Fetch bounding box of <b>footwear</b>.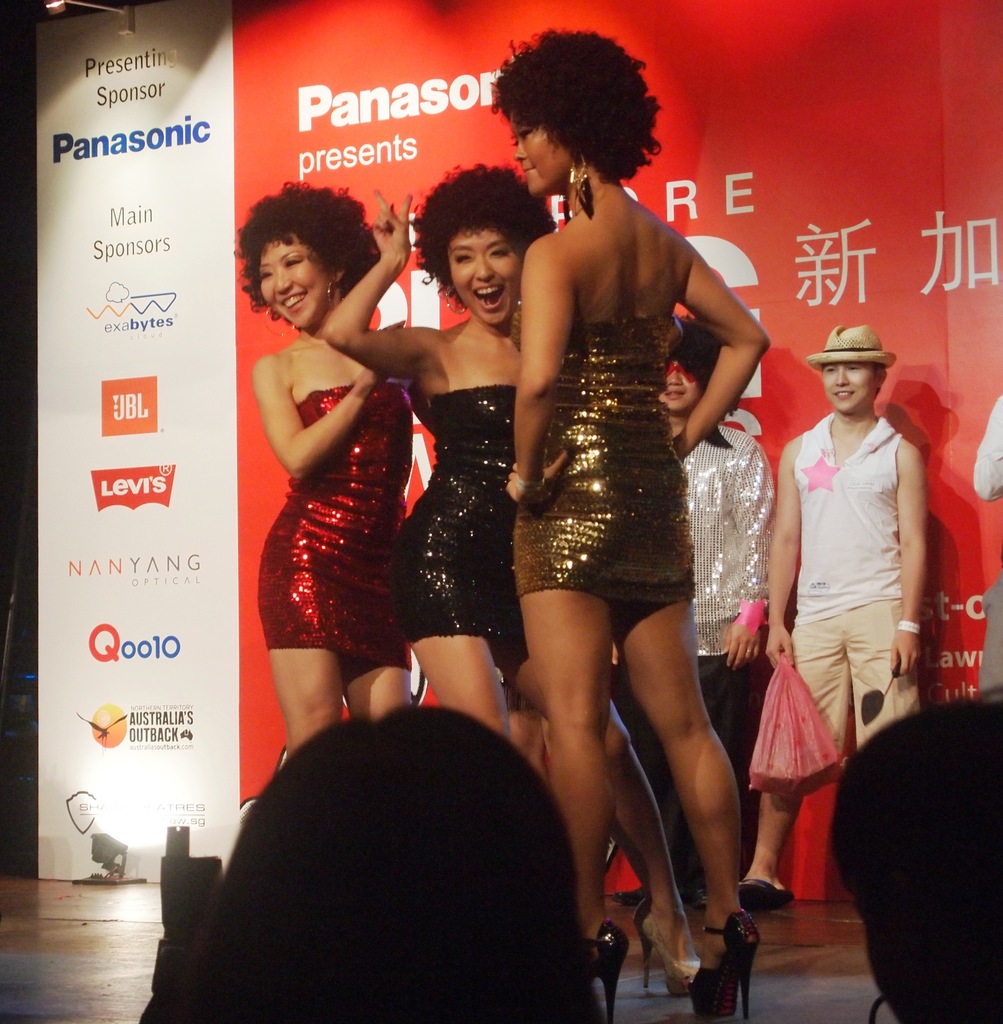
Bbox: 608,881,648,903.
